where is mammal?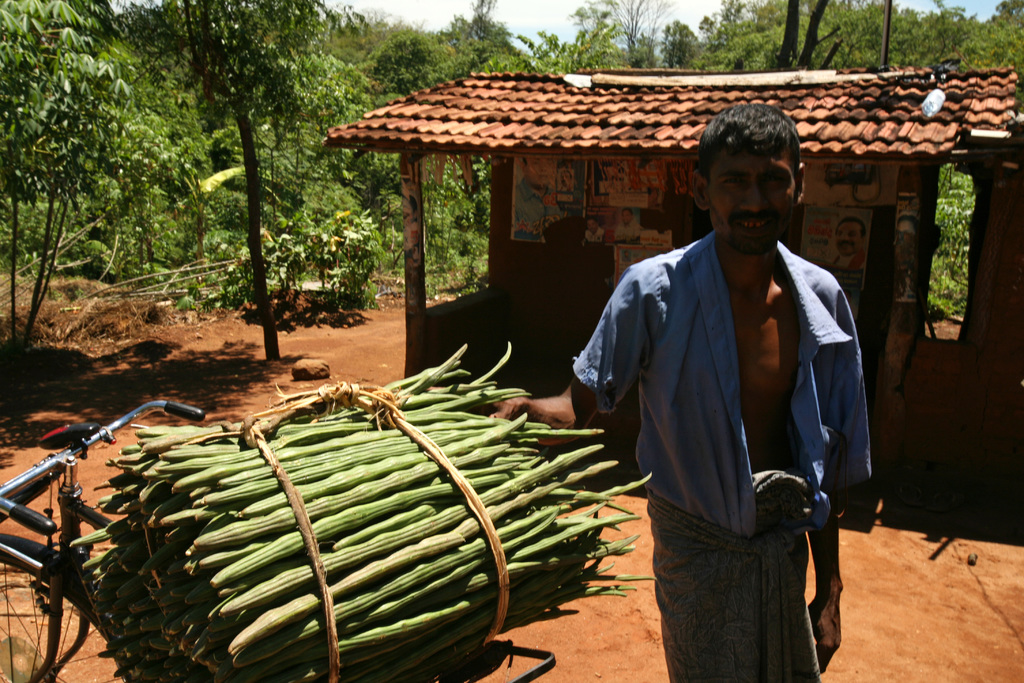
locate(545, 106, 882, 682).
